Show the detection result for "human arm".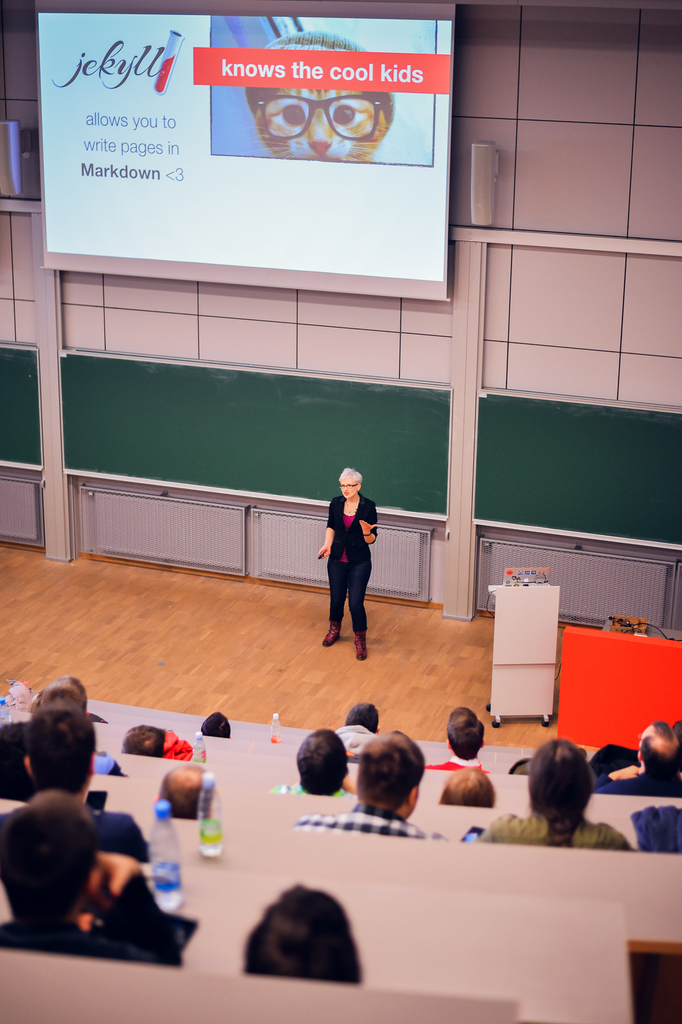
<bbox>313, 499, 338, 565</bbox>.
